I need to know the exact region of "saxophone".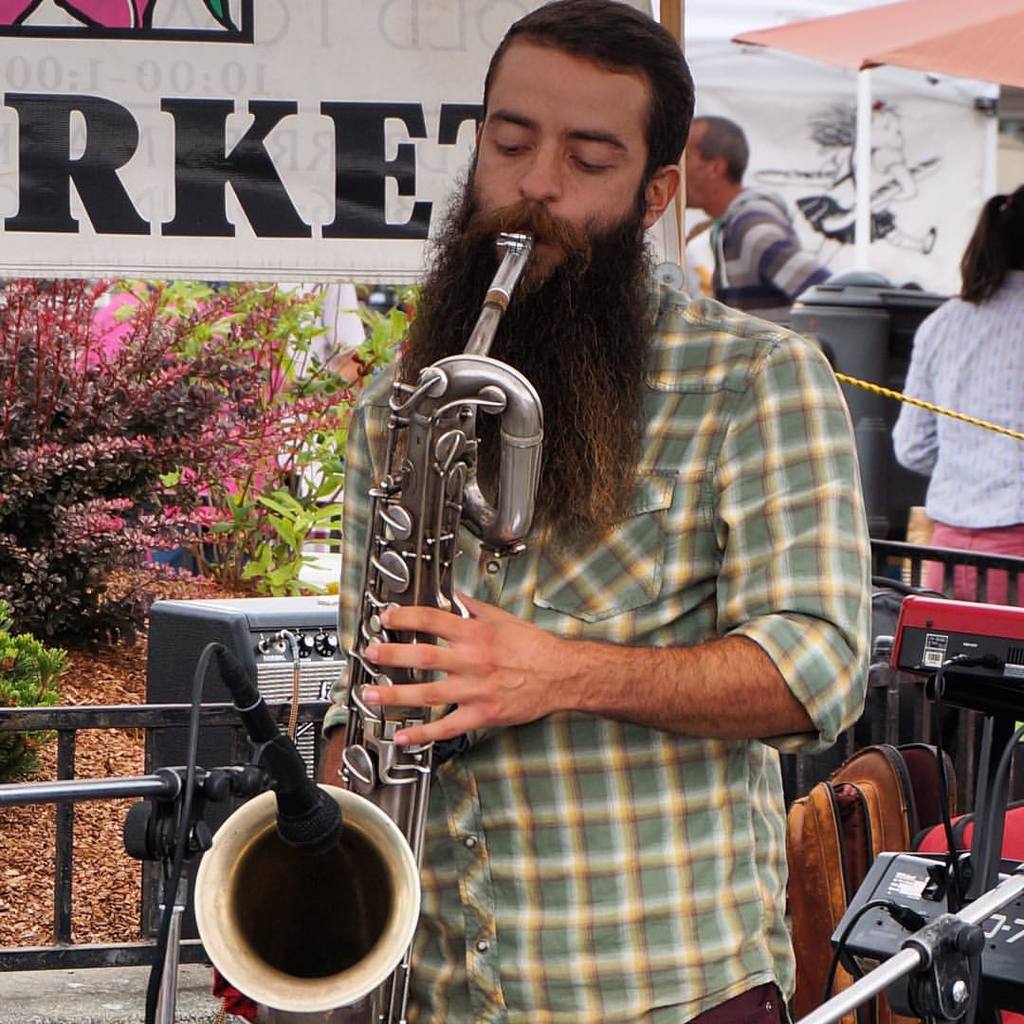
Region: (x1=190, y1=230, x2=549, y2=1023).
